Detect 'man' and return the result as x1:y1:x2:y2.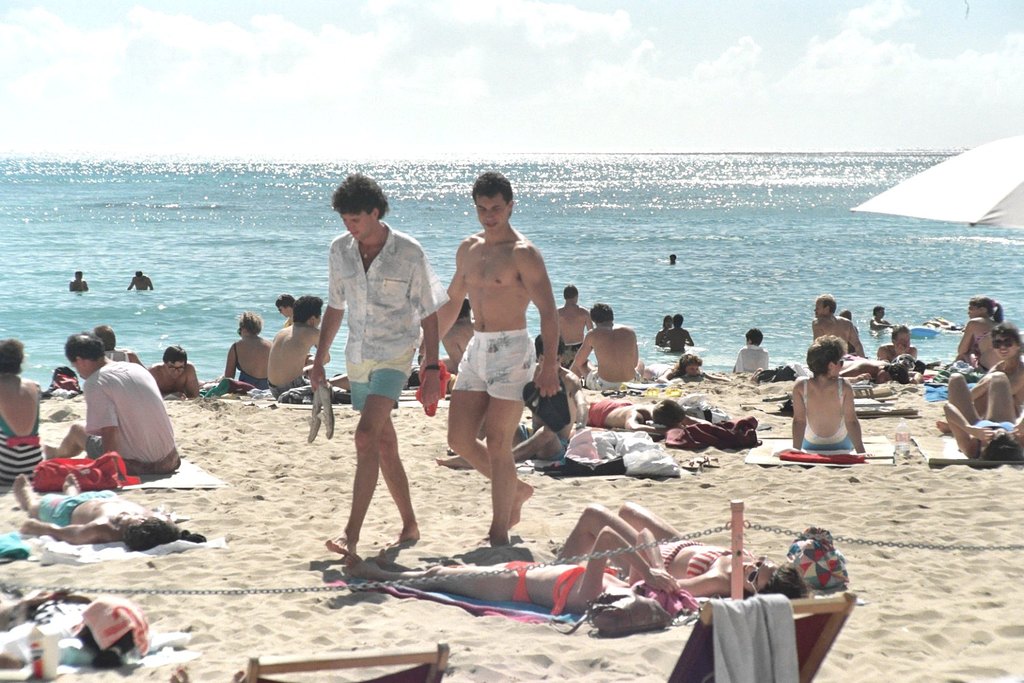
88:322:142:360.
